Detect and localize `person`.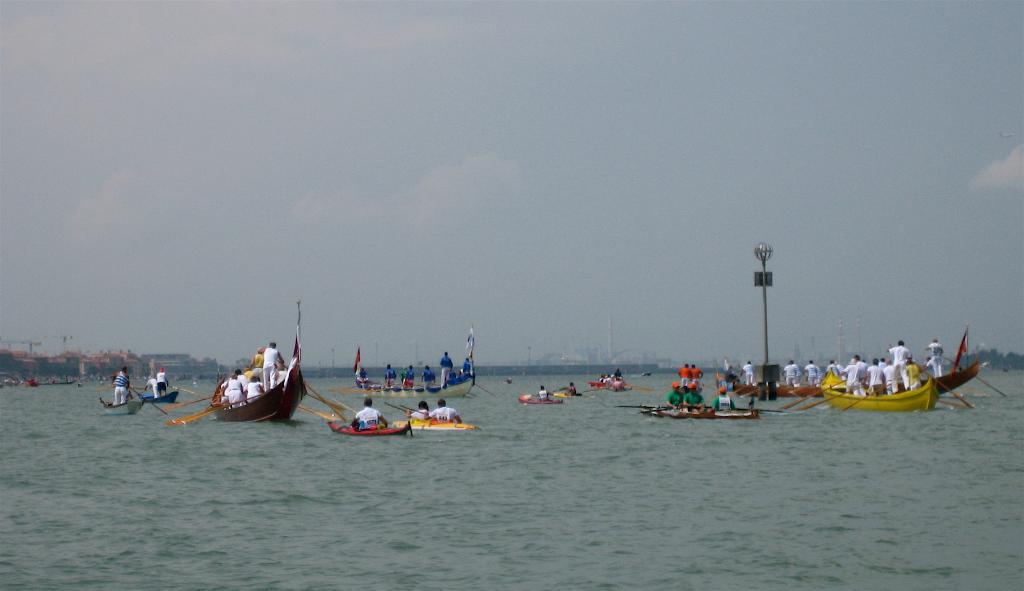
Localized at [x1=781, y1=357, x2=801, y2=386].
